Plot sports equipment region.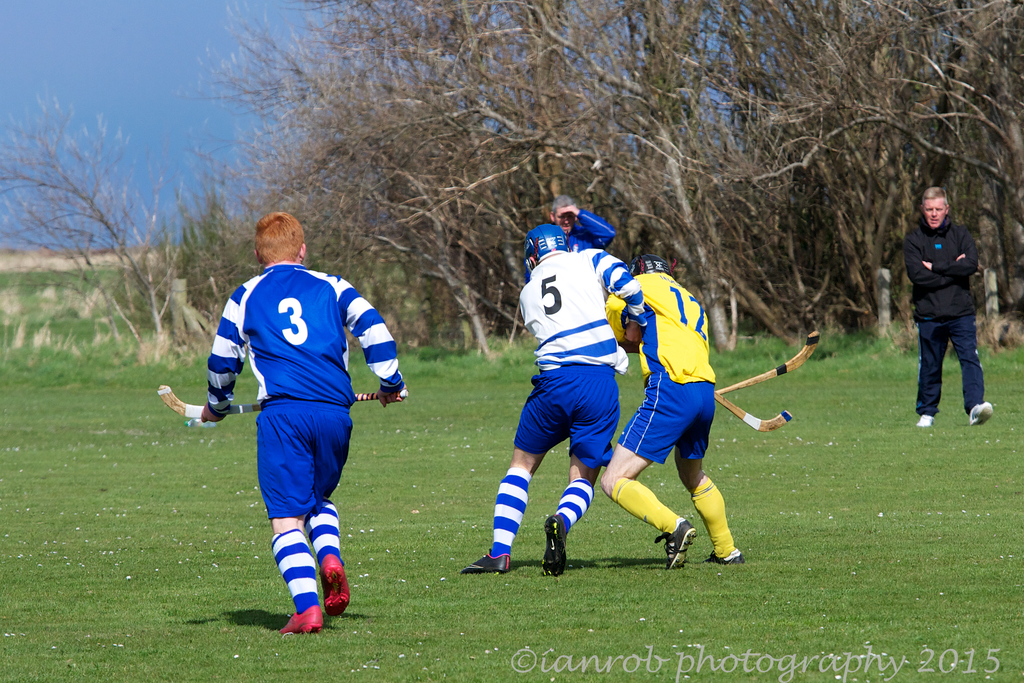
Plotted at <region>712, 388, 796, 431</region>.
